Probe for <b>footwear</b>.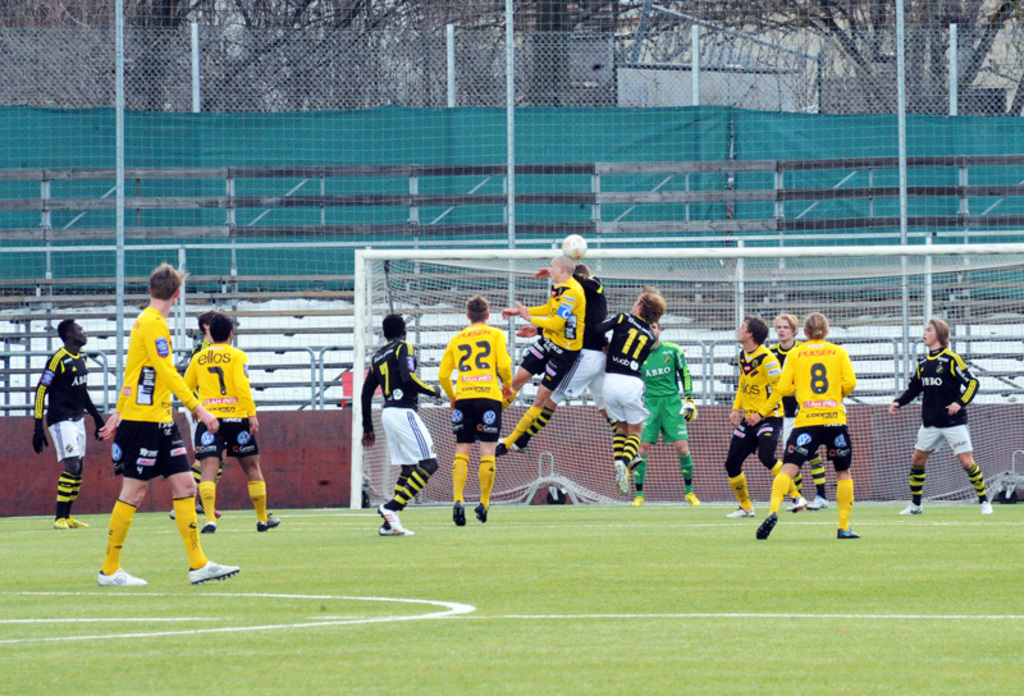
Probe result: [left=188, top=559, right=241, bottom=585].
